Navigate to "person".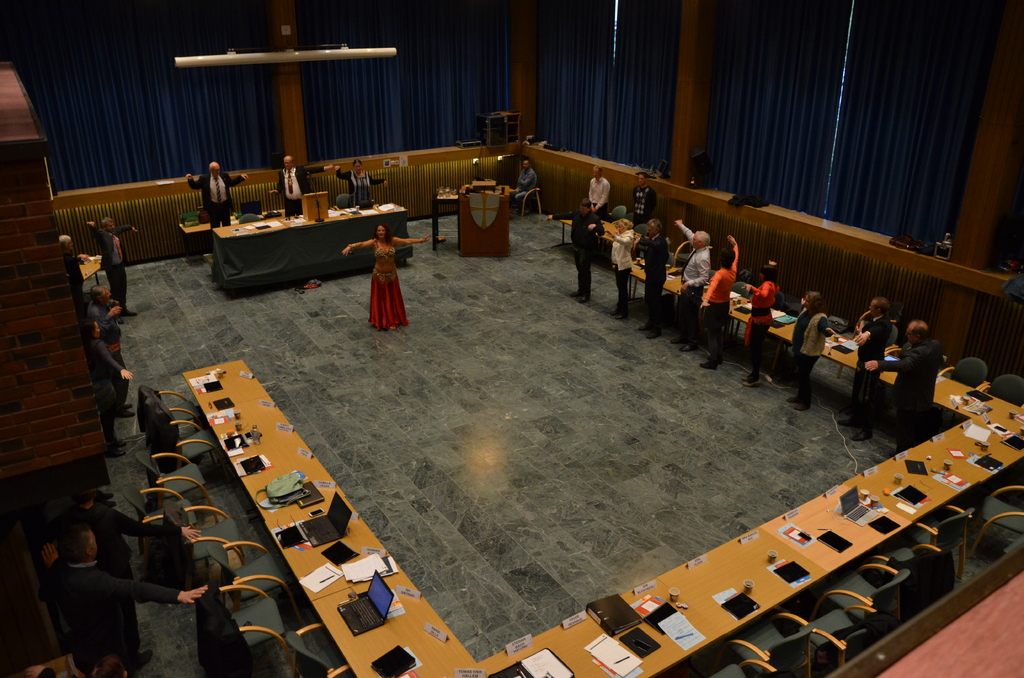
Navigation target: [x1=57, y1=230, x2=94, y2=305].
